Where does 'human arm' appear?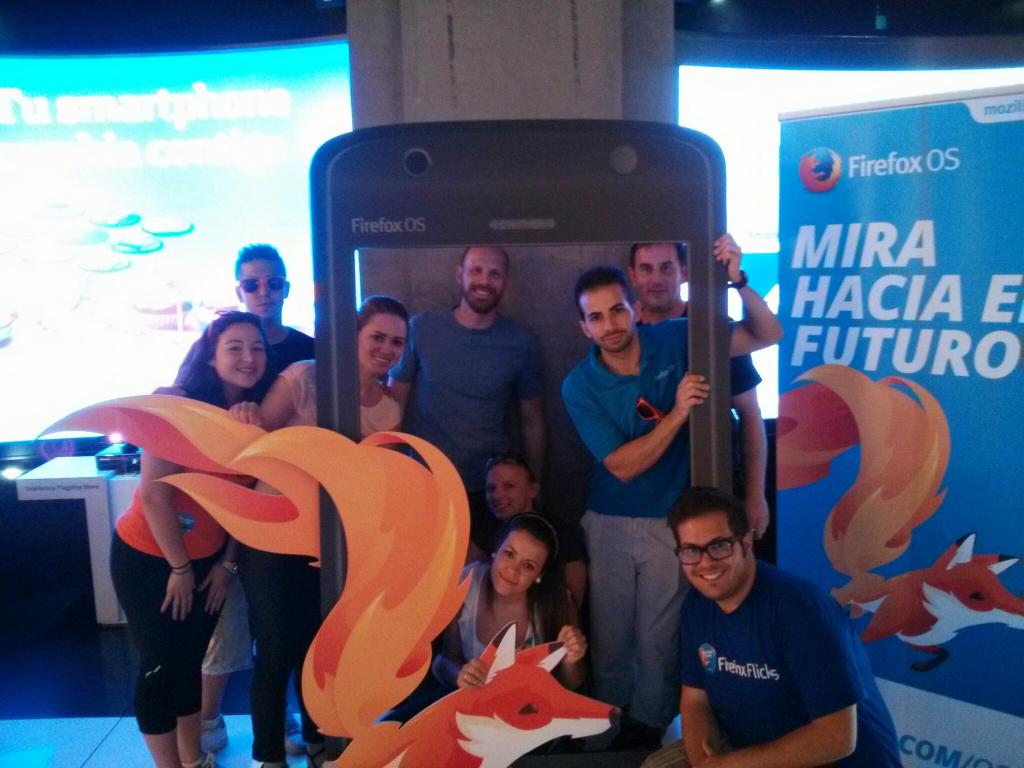
Appears at BBox(682, 229, 792, 365).
